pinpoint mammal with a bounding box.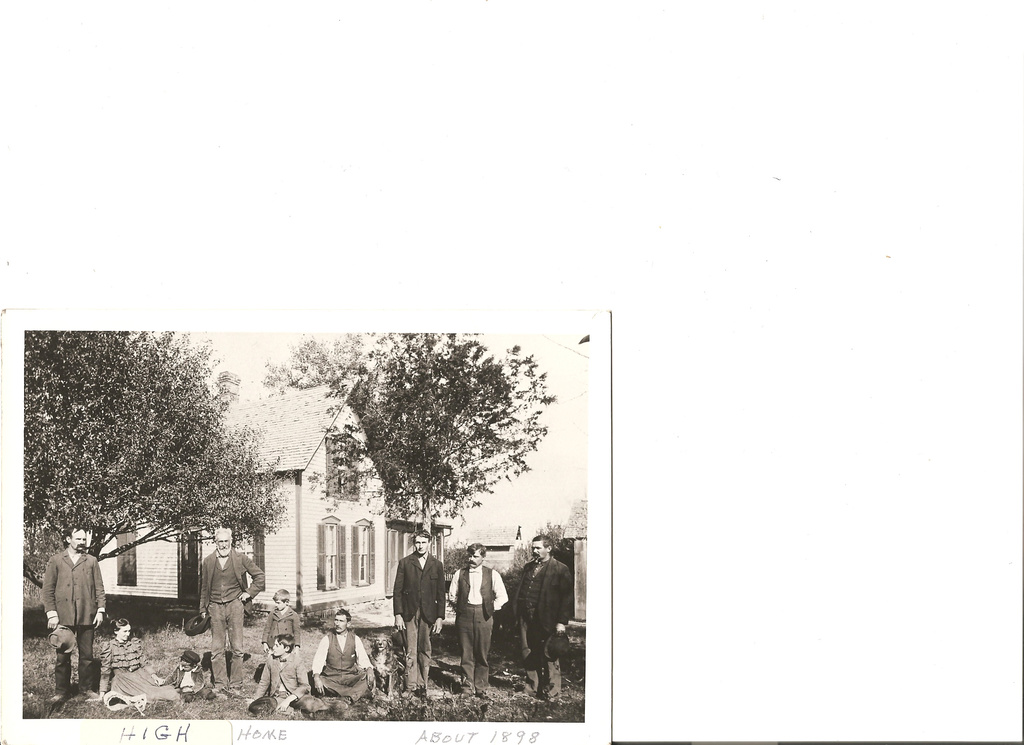
left=201, top=523, right=265, bottom=694.
